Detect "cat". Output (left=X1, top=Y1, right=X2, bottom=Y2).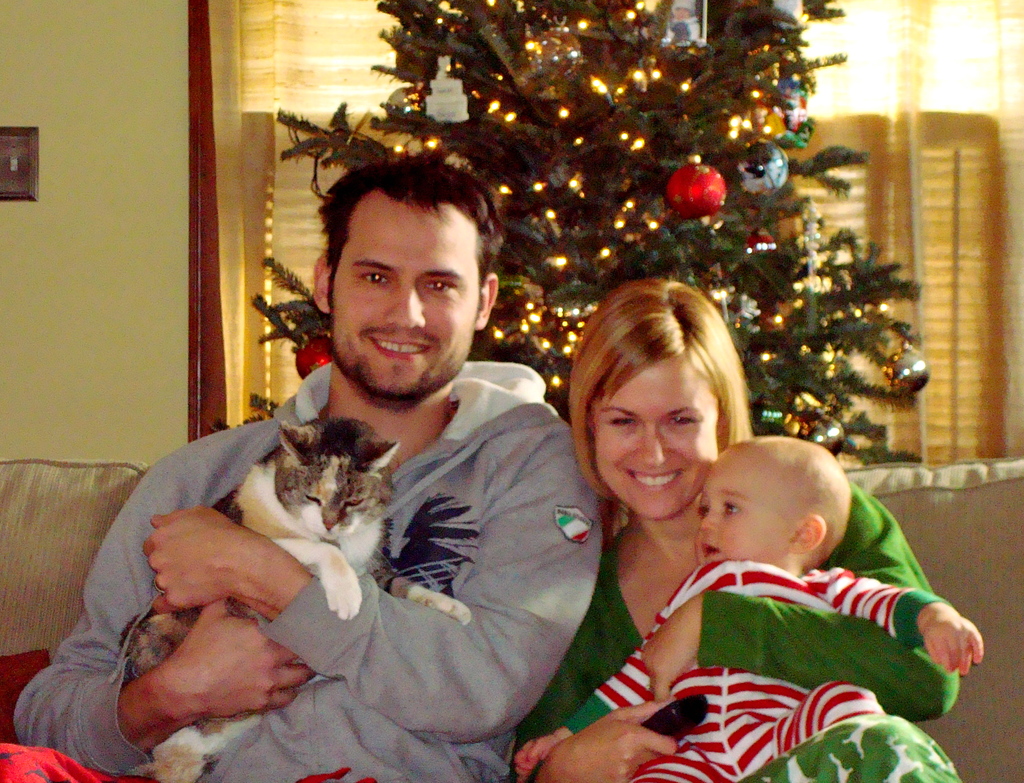
(left=117, top=415, right=472, bottom=779).
